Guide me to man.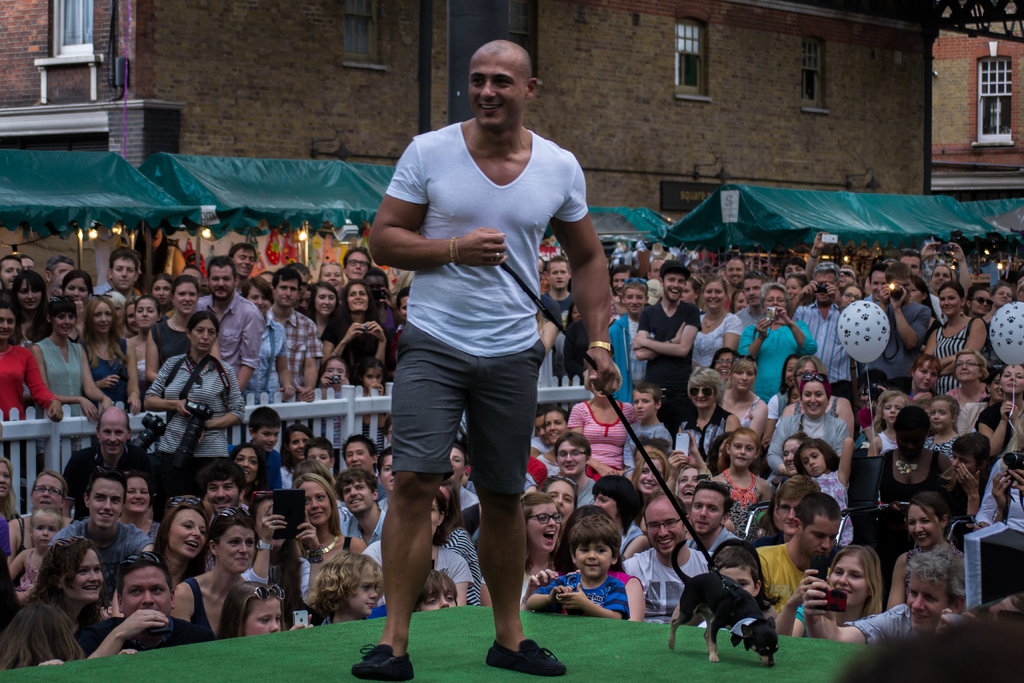
Guidance: select_region(786, 260, 858, 379).
